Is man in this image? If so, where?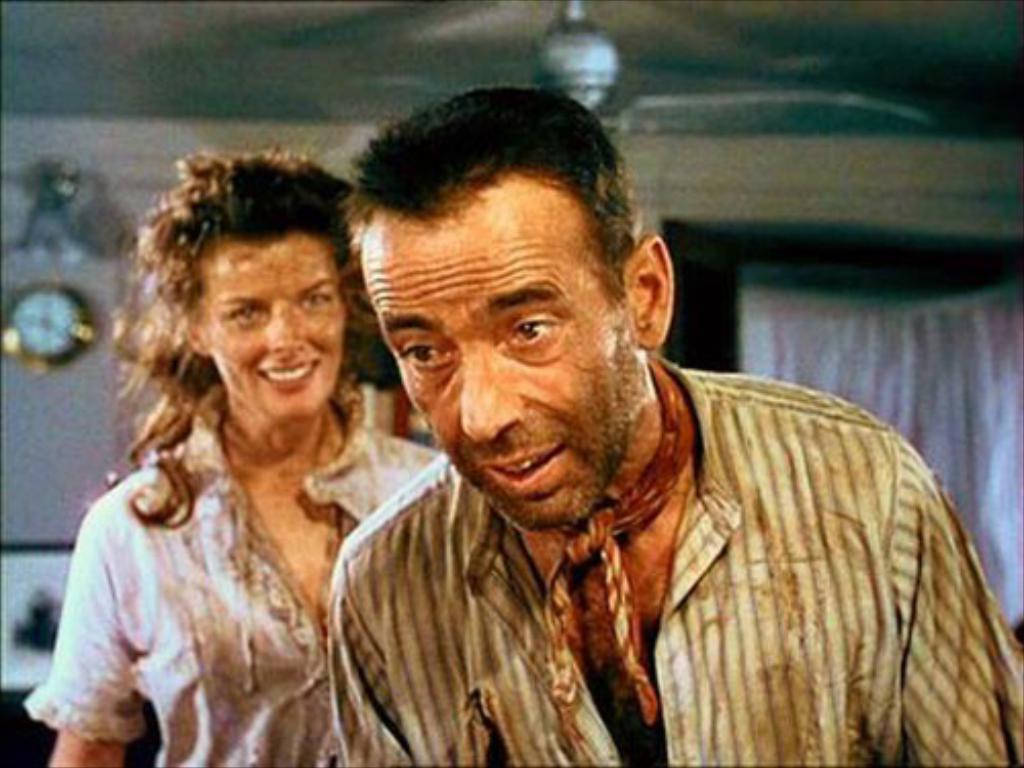
Yes, at {"left": 182, "top": 100, "right": 975, "bottom": 752}.
